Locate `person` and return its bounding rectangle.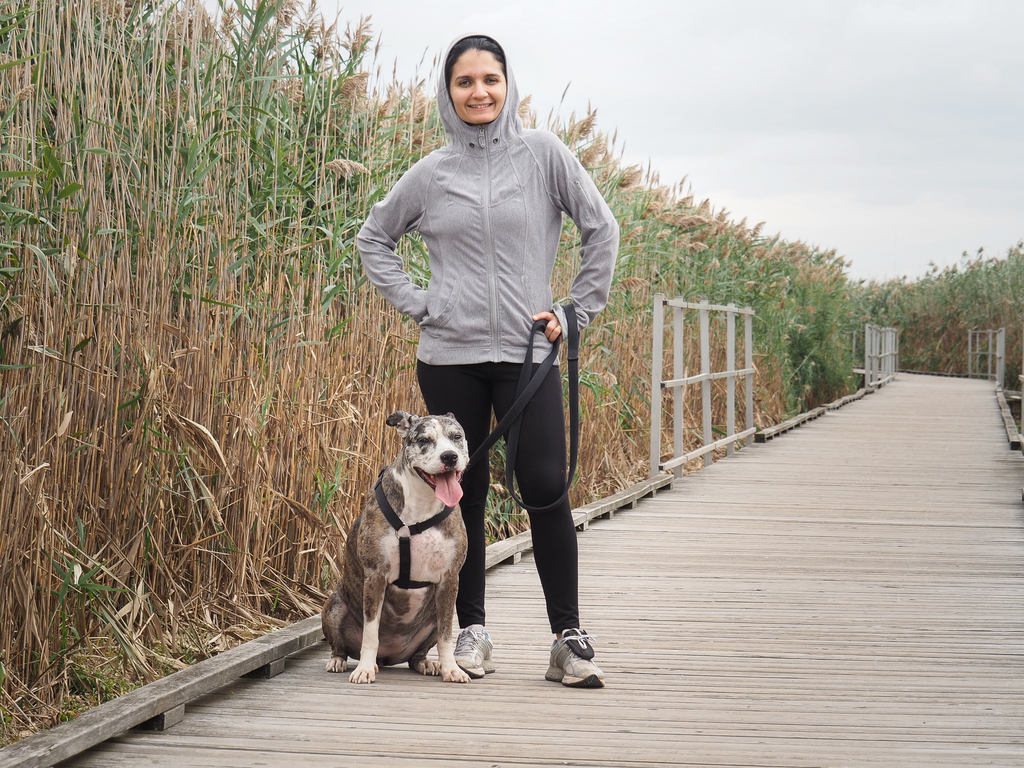
356,35,621,687.
